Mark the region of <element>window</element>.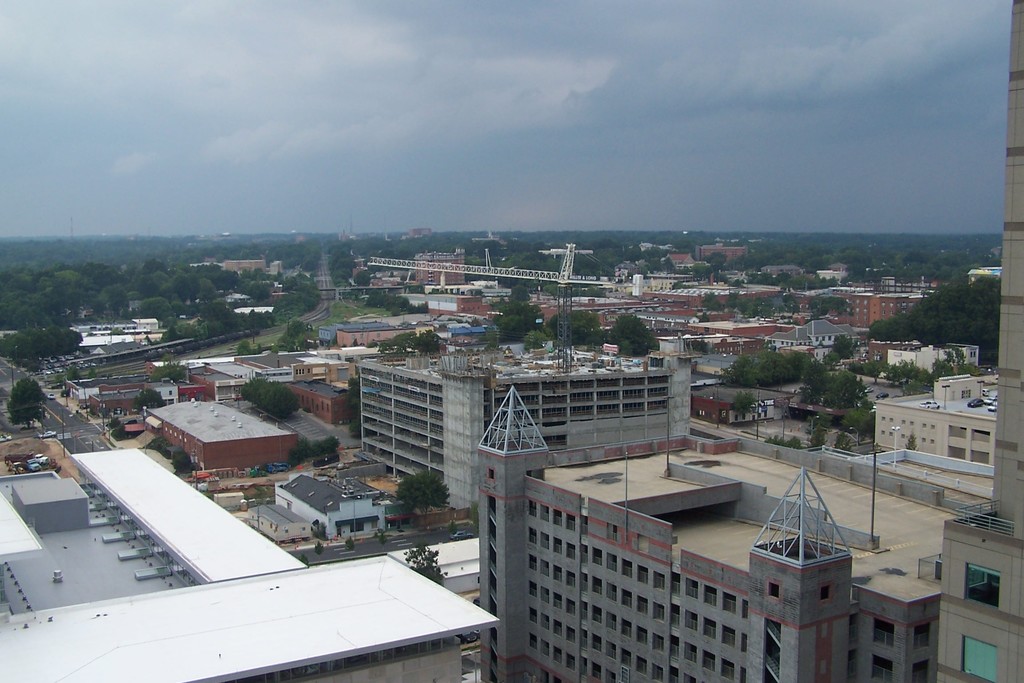
Region: (705, 584, 717, 609).
